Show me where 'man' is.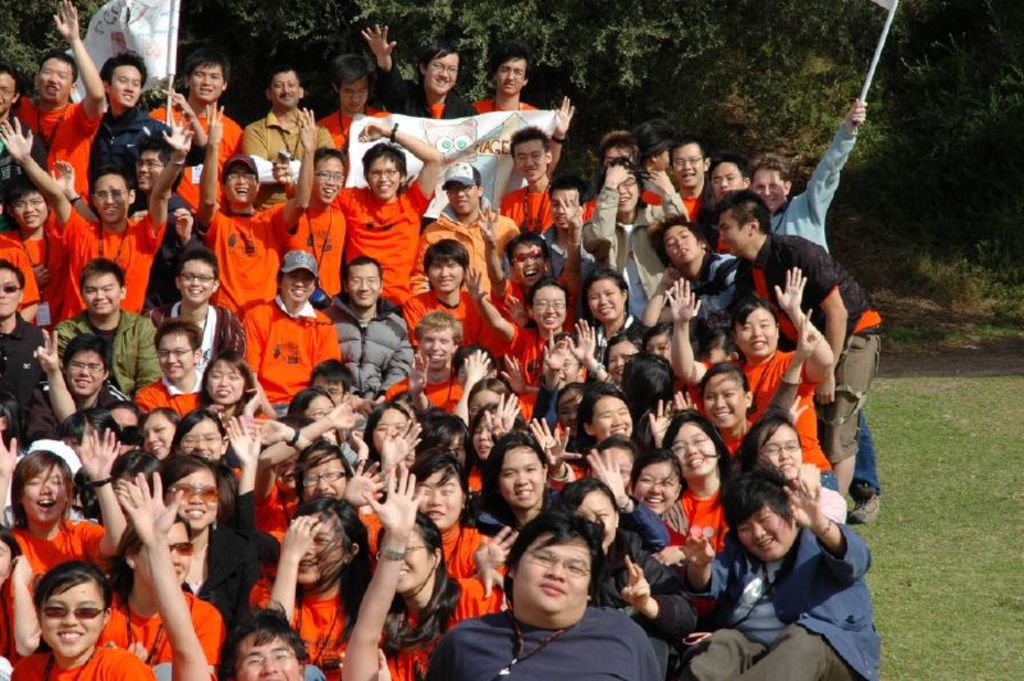
'man' is at 754,82,893,501.
